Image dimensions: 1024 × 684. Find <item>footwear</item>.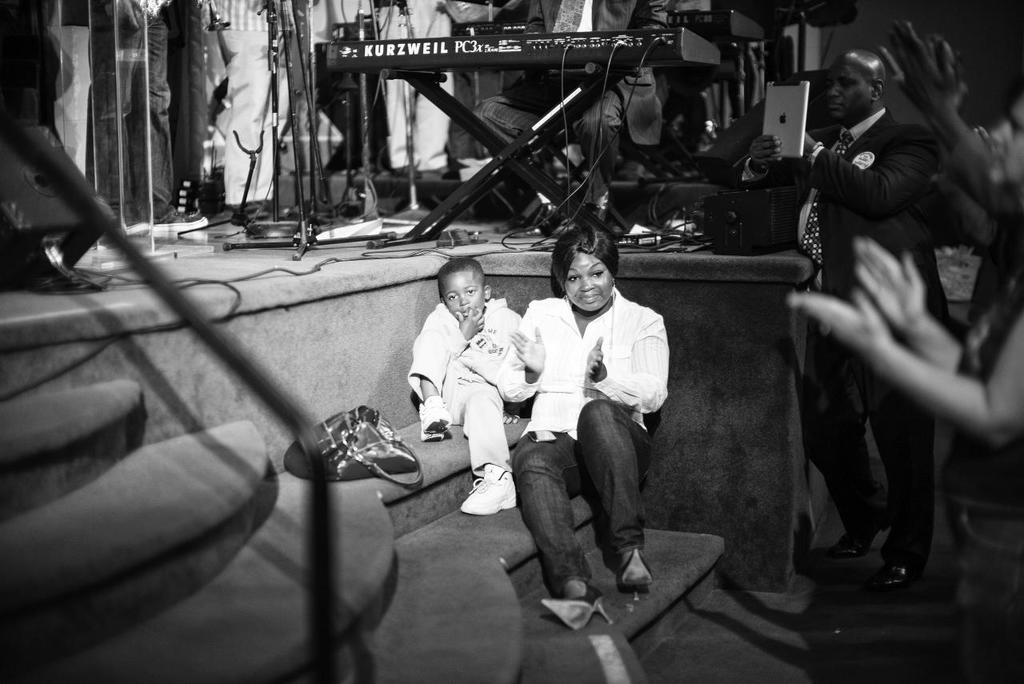
[535, 581, 615, 640].
